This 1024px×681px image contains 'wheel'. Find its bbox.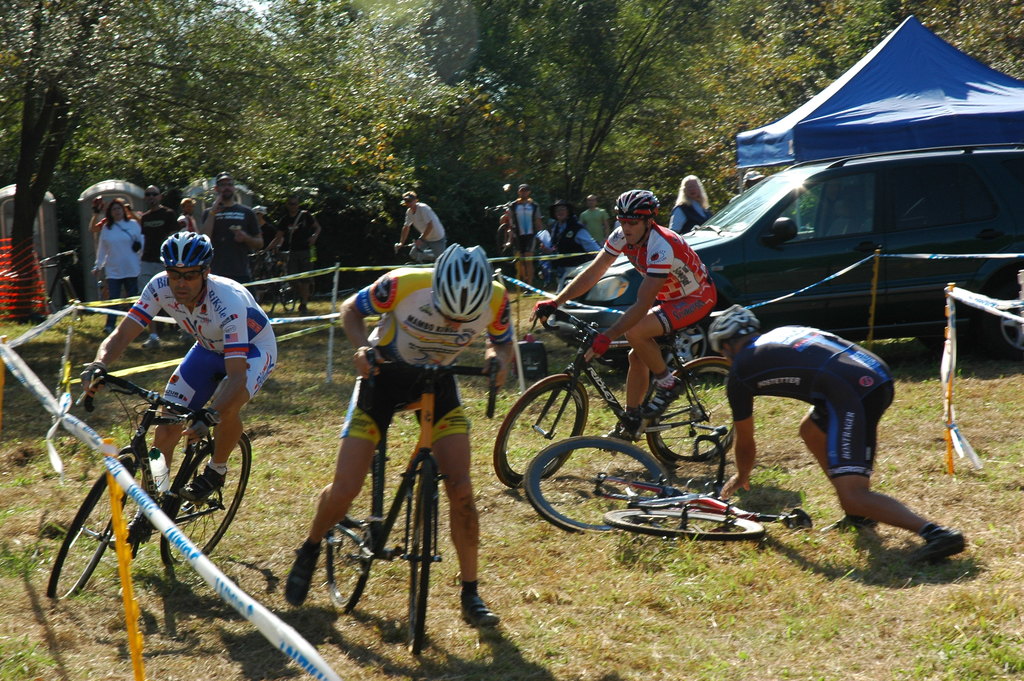
crop(320, 457, 384, 610).
